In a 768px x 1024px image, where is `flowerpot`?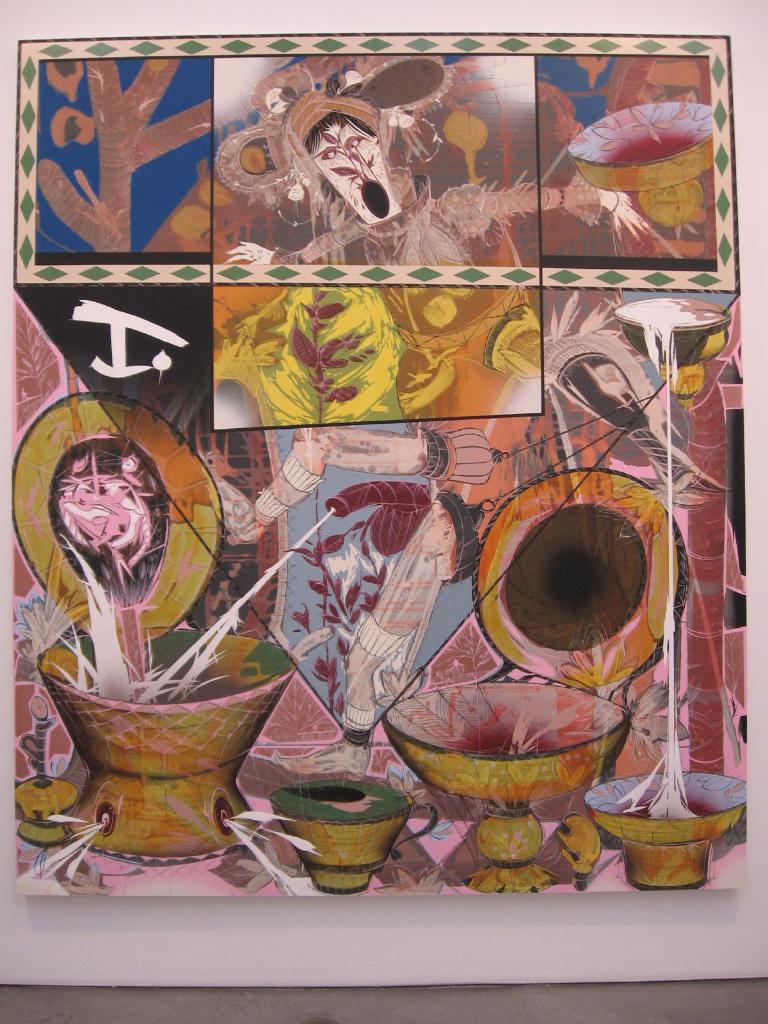
l=29, t=657, r=283, b=847.
